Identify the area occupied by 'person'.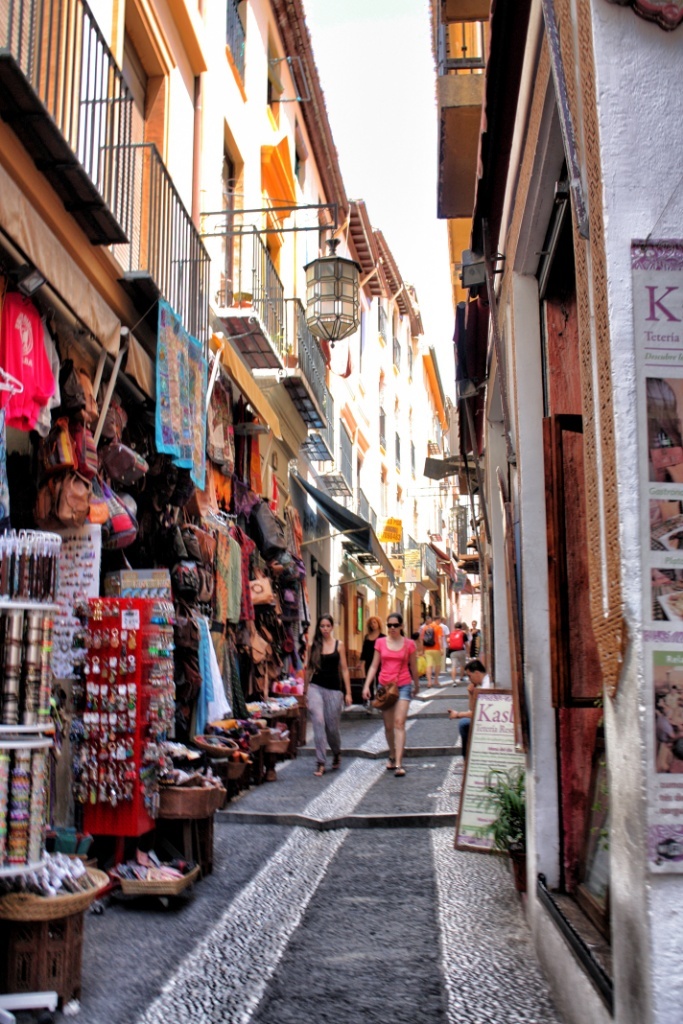
Area: bbox=(431, 615, 458, 635).
